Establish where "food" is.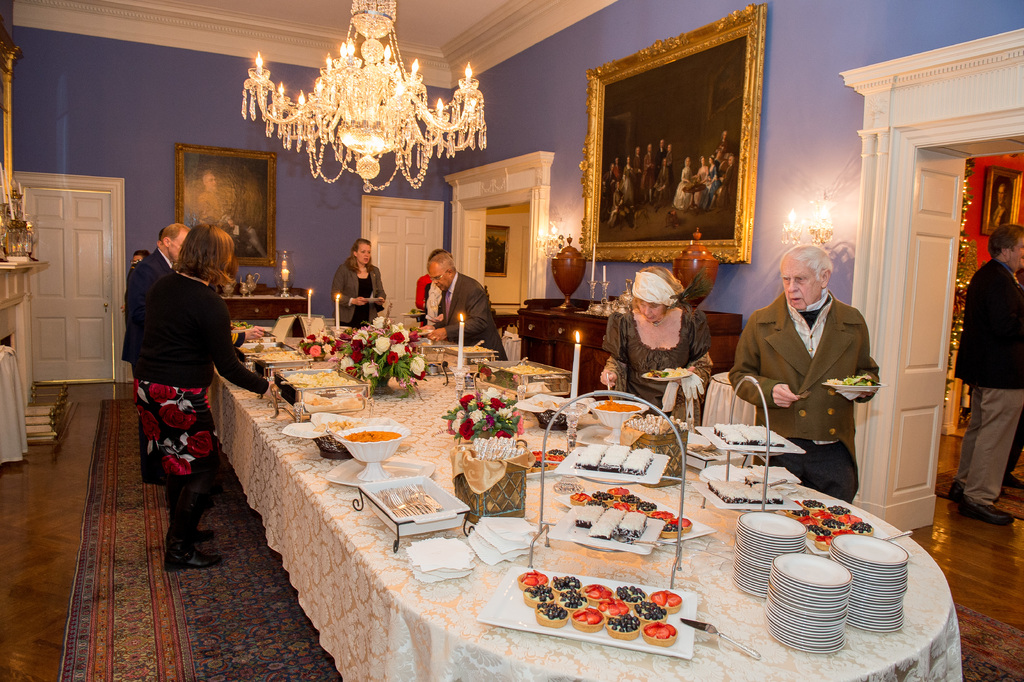
Established at locate(508, 360, 561, 381).
